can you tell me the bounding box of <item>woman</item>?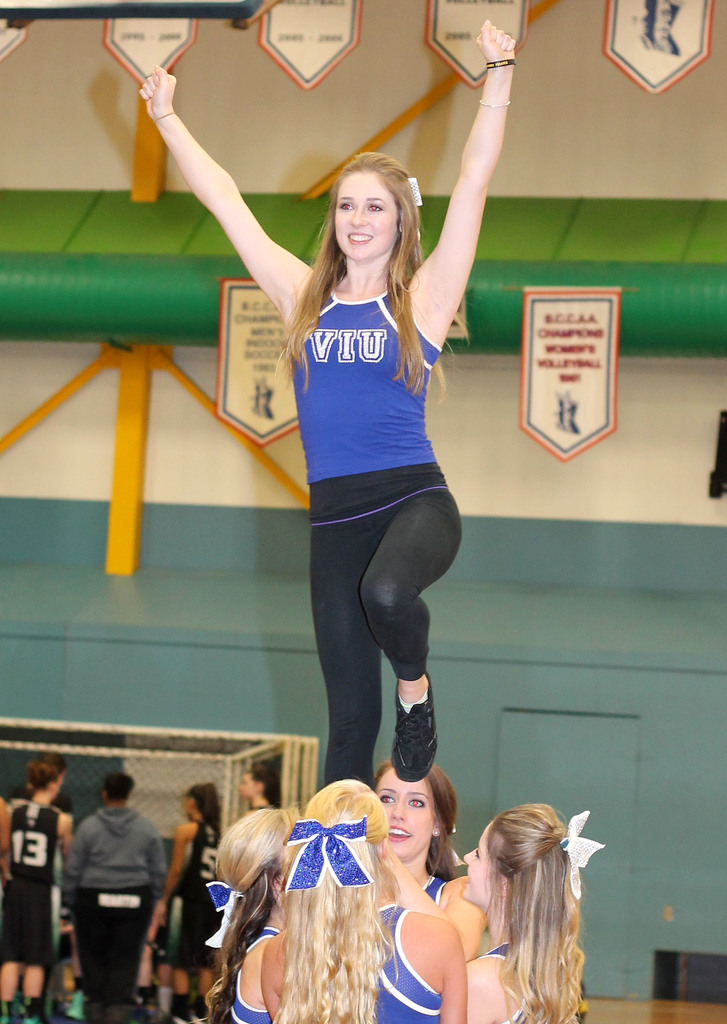
locate(361, 758, 459, 921).
